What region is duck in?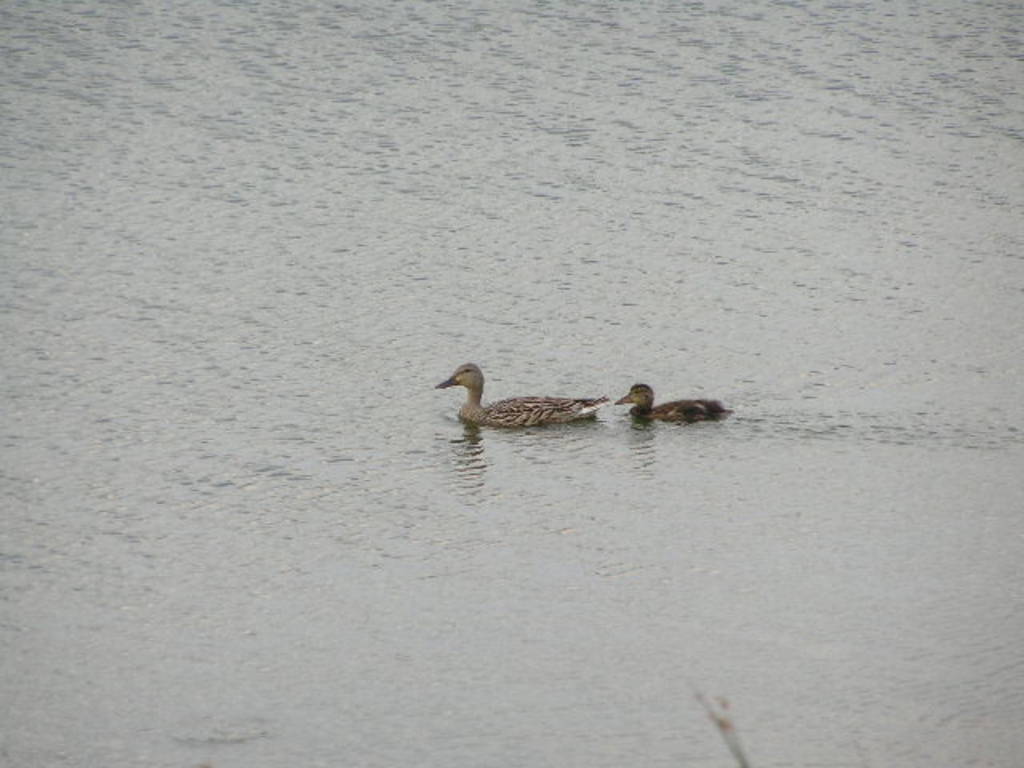
crop(611, 384, 739, 426).
